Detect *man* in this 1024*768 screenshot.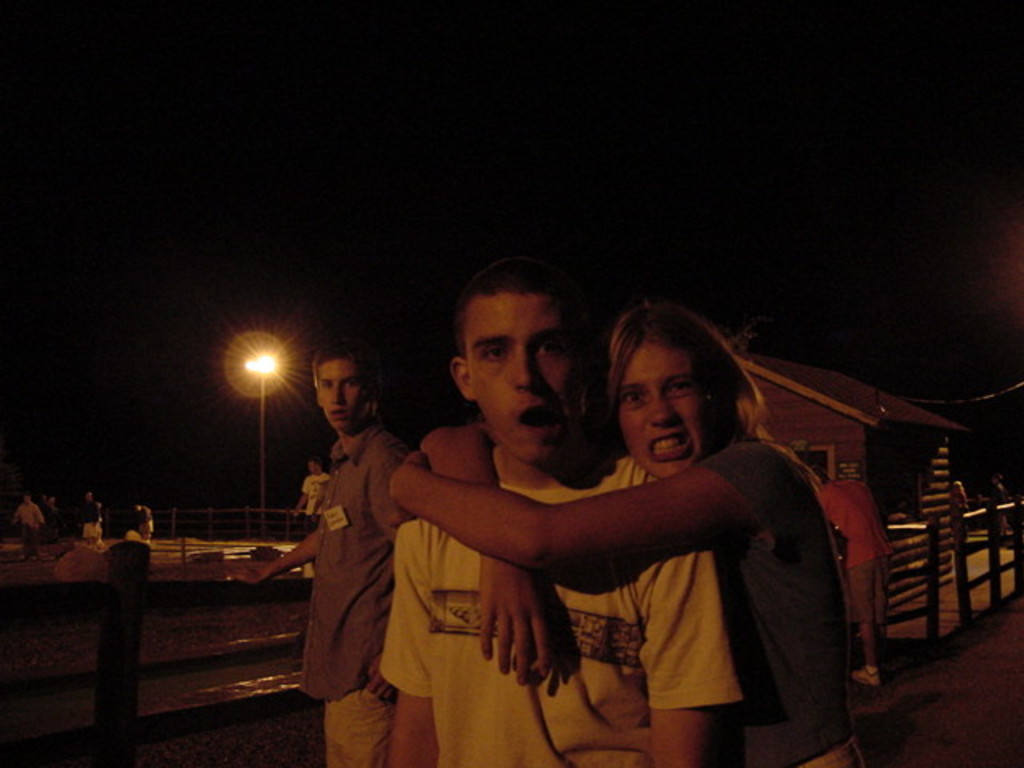
Detection: l=355, t=269, r=733, b=758.
